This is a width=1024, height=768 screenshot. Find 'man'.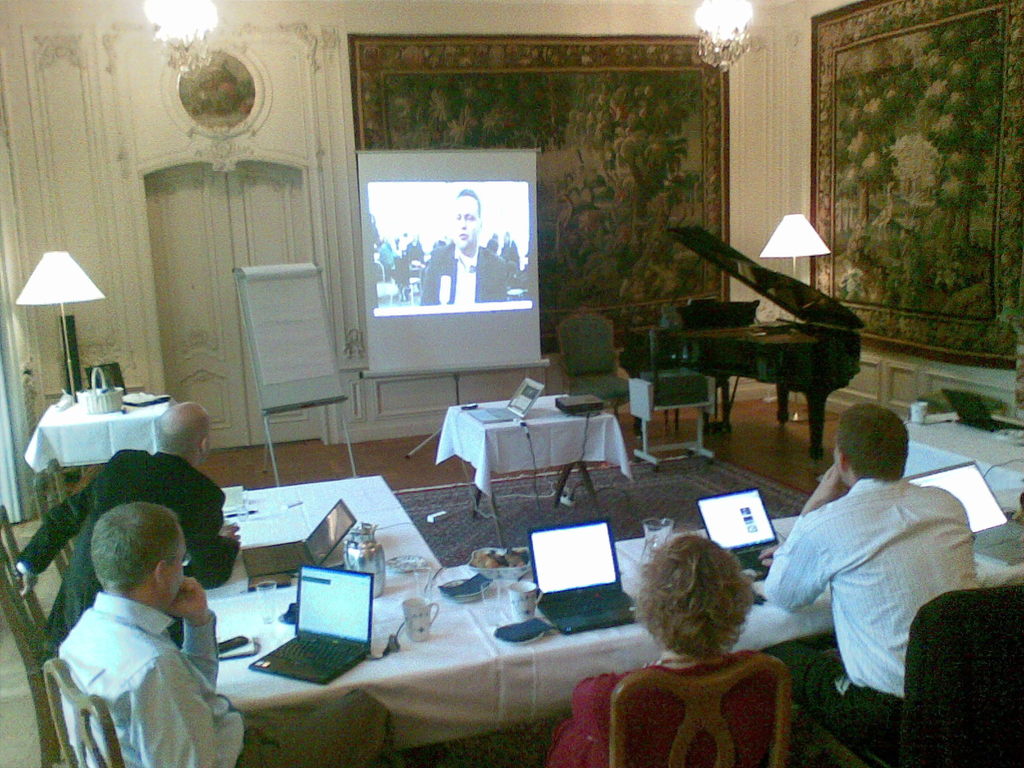
Bounding box: {"x1": 419, "y1": 186, "x2": 511, "y2": 304}.
